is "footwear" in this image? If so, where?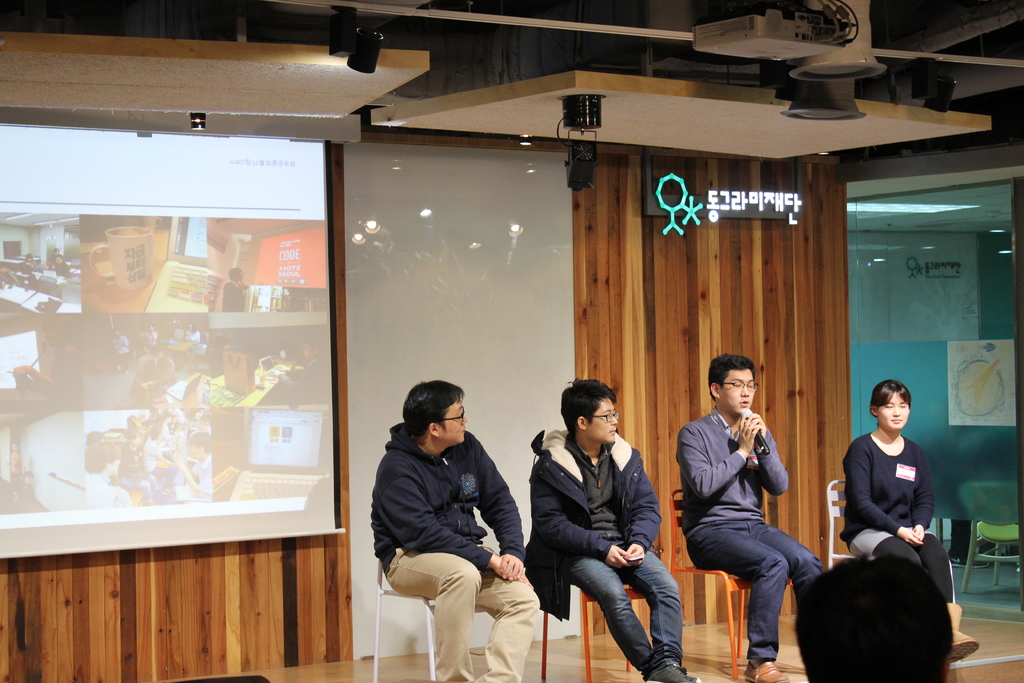
Yes, at locate(945, 599, 978, 662).
